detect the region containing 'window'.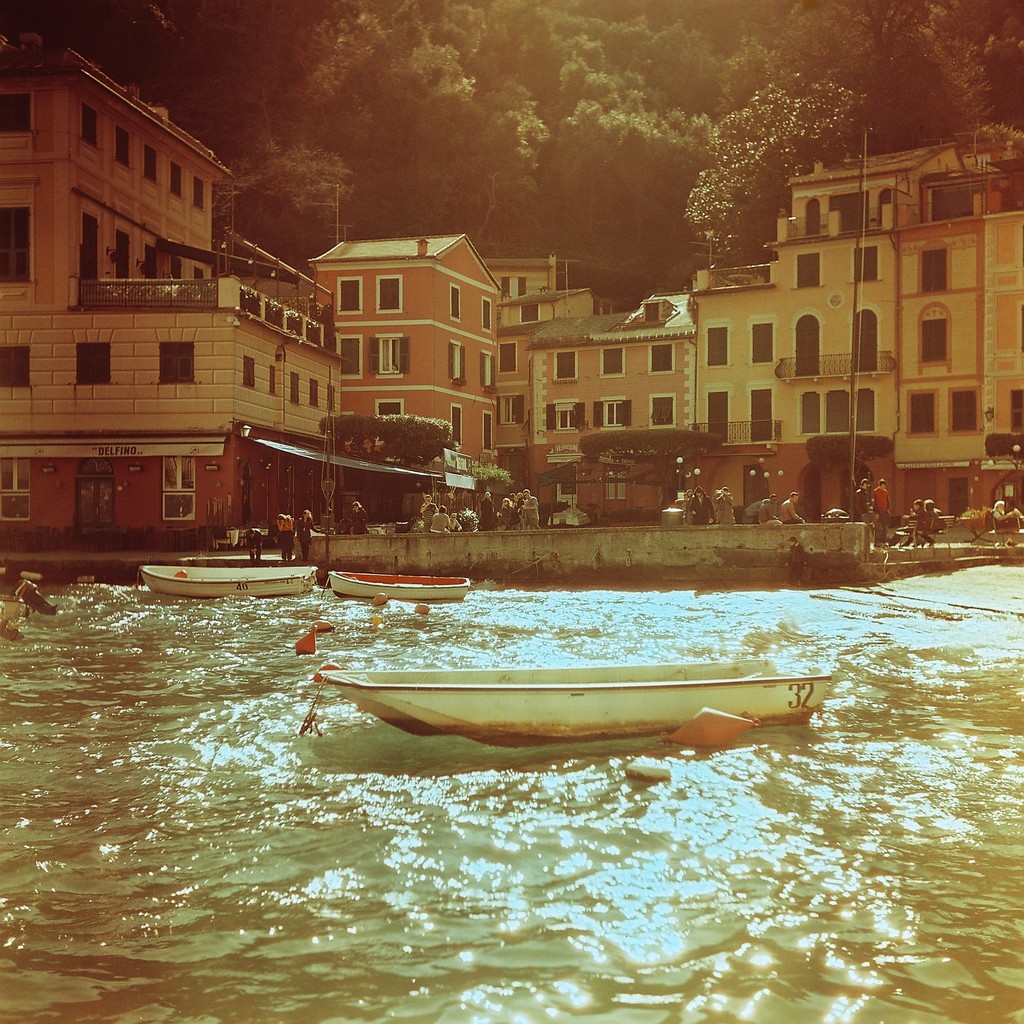
<bbox>600, 351, 624, 378</bbox>.
